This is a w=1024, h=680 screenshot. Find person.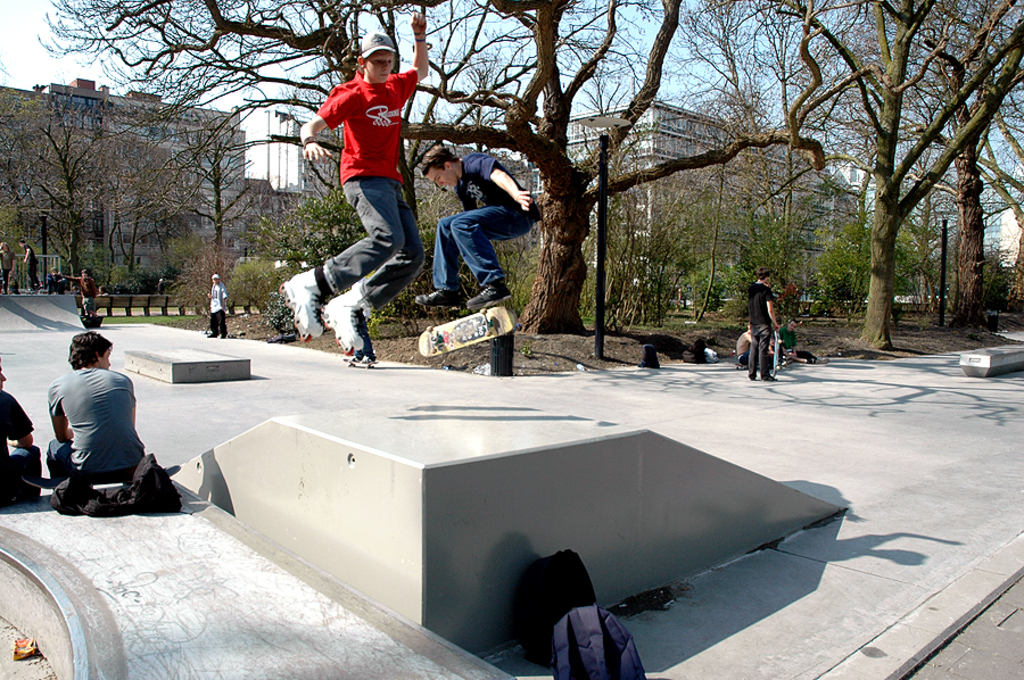
Bounding box: box(415, 144, 542, 313).
